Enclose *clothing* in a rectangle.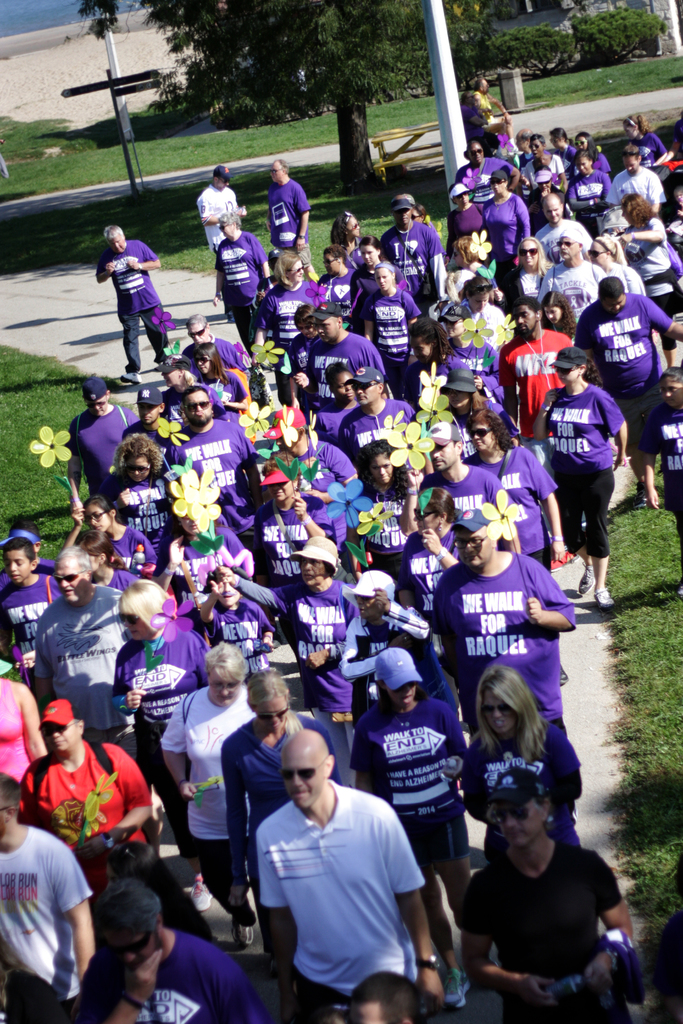
box(233, 577, 363, 713).
